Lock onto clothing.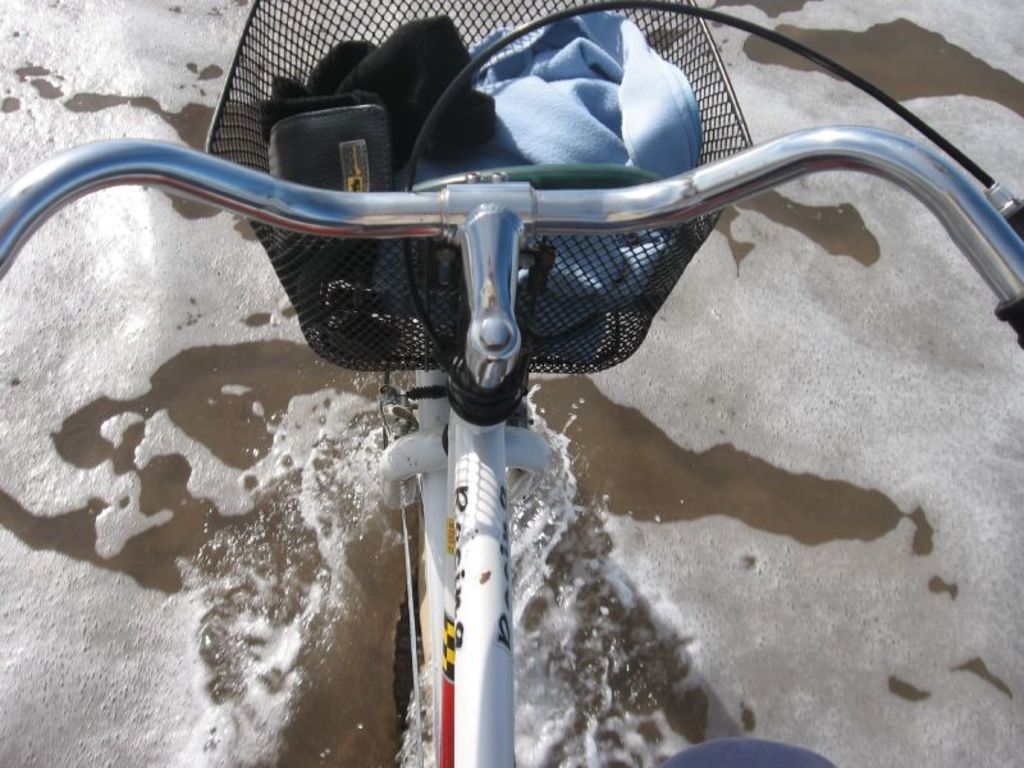
Locked: 667,737,833,767.
